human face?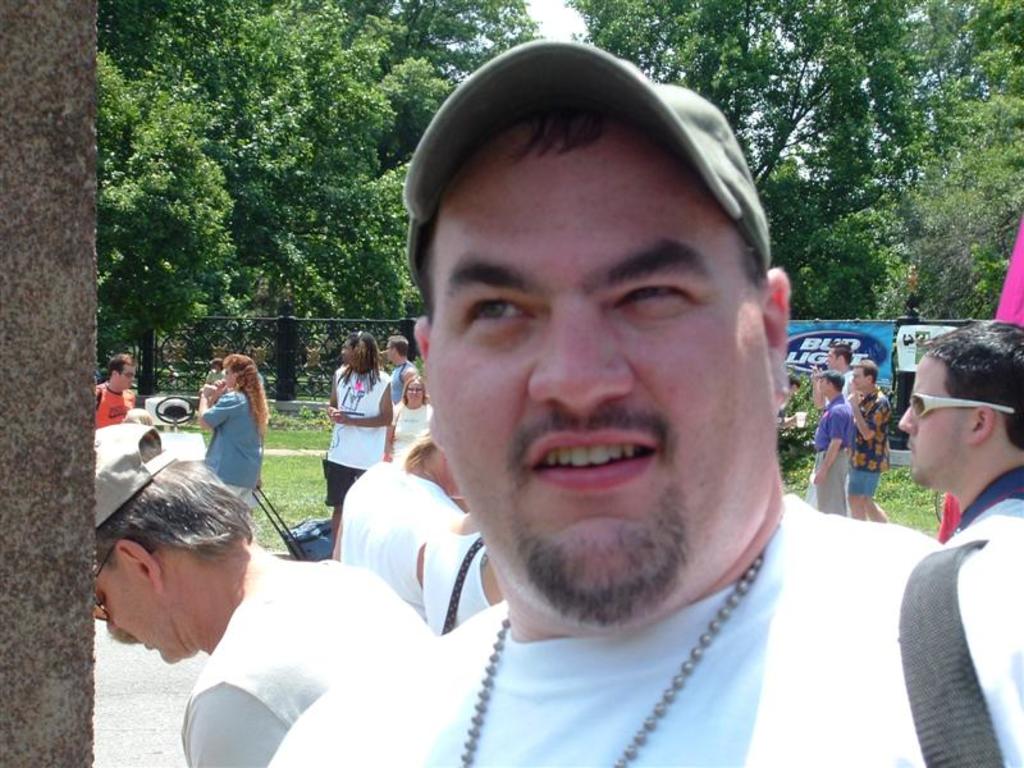
box(814, 374, 828, 389)
